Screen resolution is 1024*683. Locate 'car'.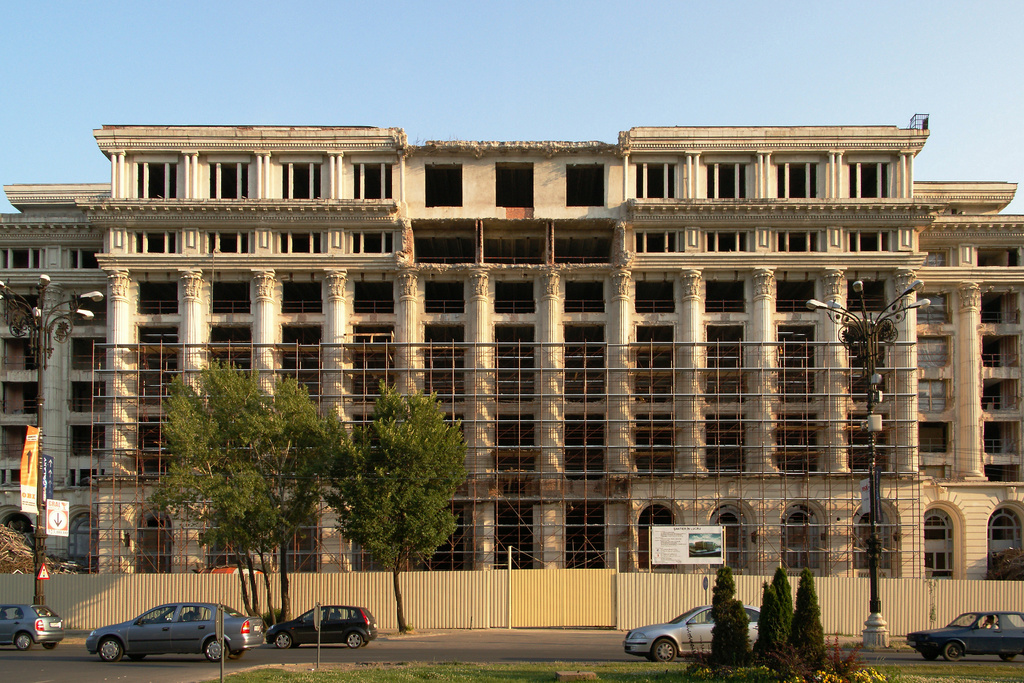
box=[79, 615, 266, 672].
